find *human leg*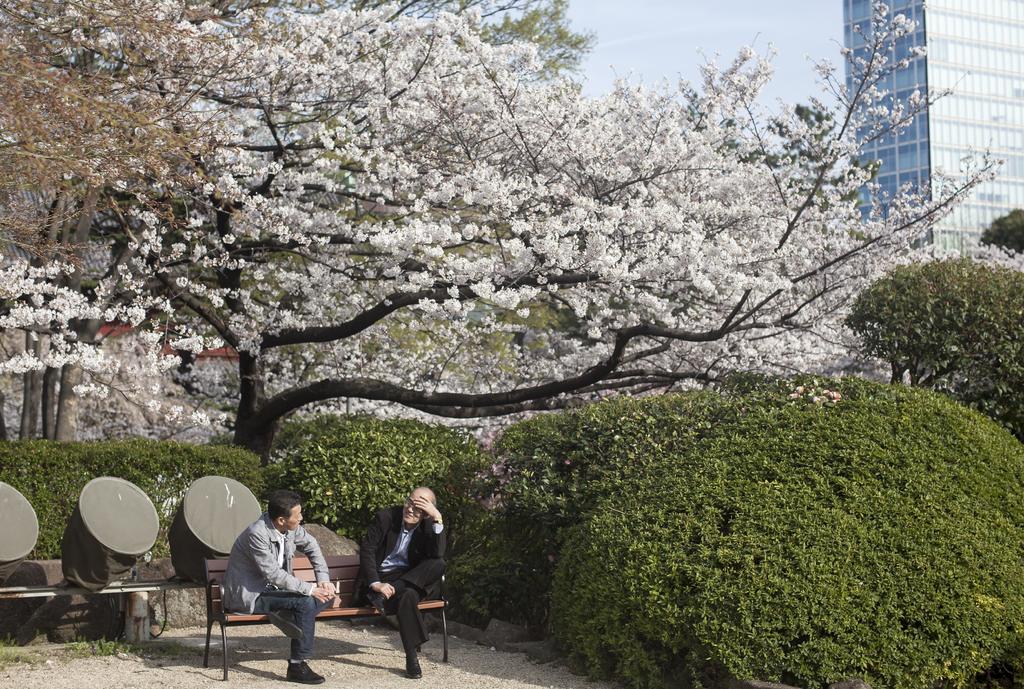
rect(364, 554, 449, 614)
